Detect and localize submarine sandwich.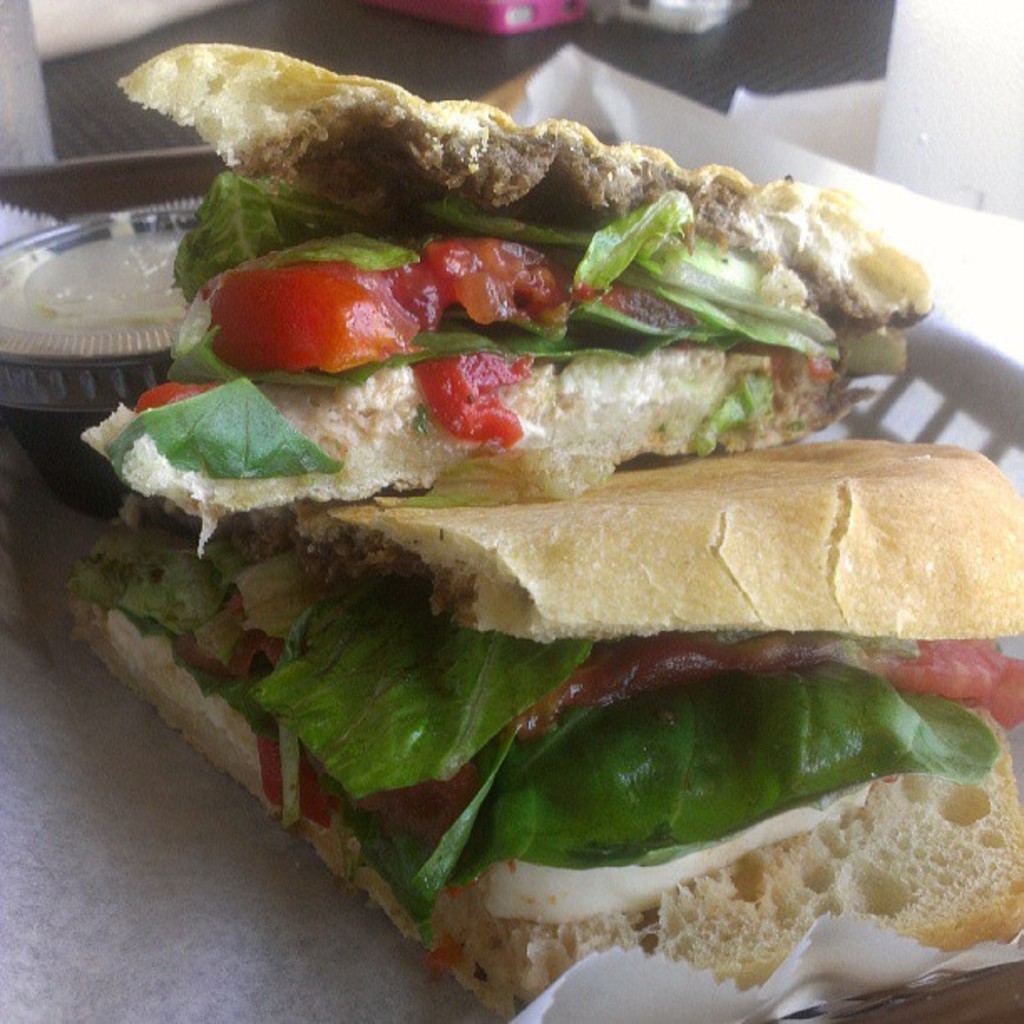
Localized at 44:79:1009:1023.
